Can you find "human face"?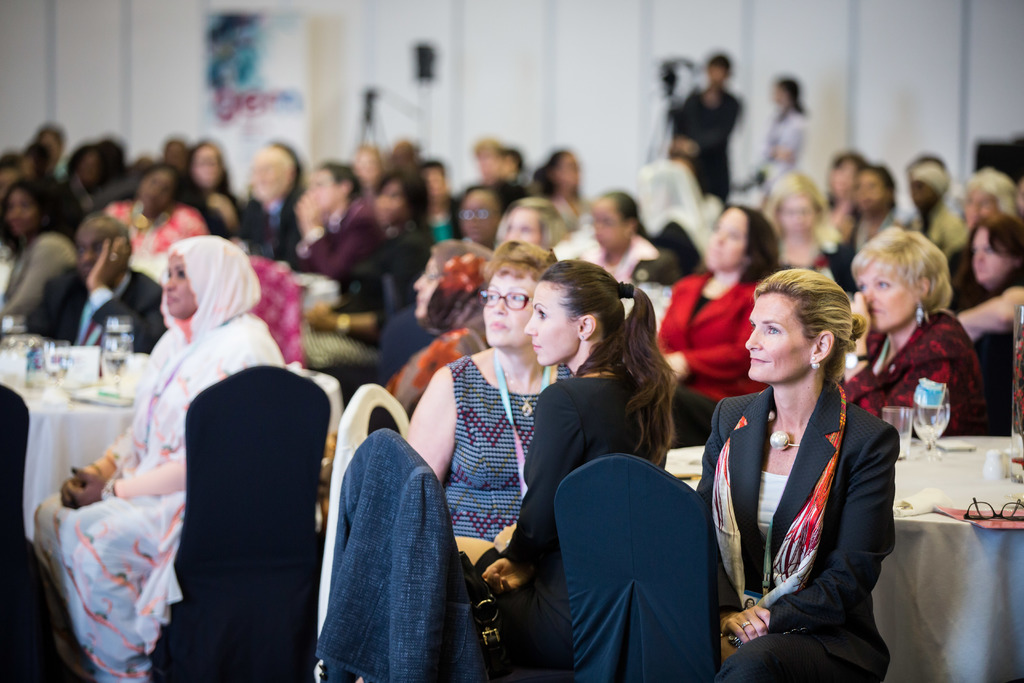
Yes, bounding box: <bbox>500, 206, 543, 244</bbox>.
